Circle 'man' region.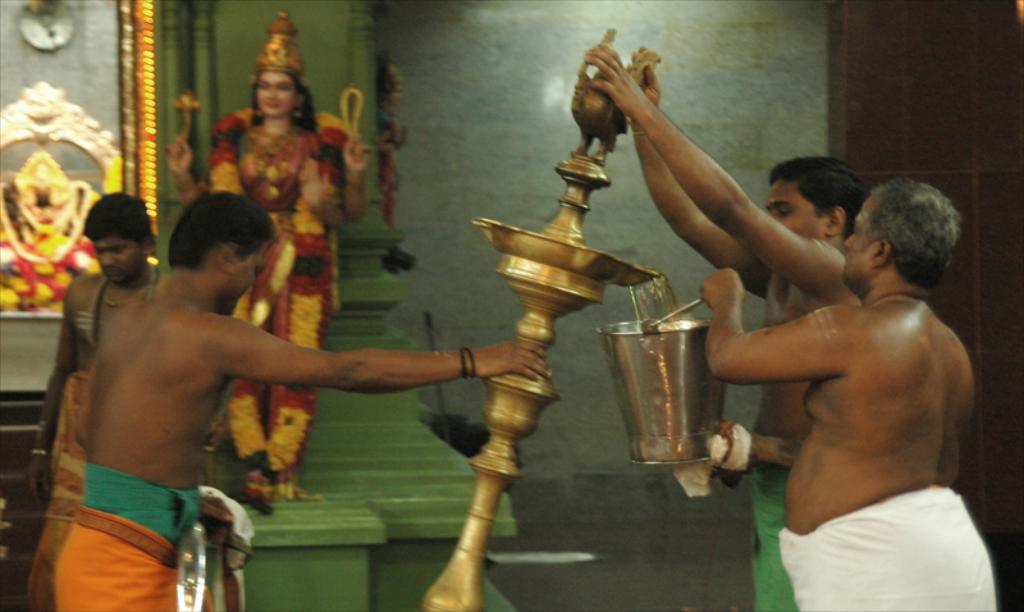
Region: (51,188,553,611).
